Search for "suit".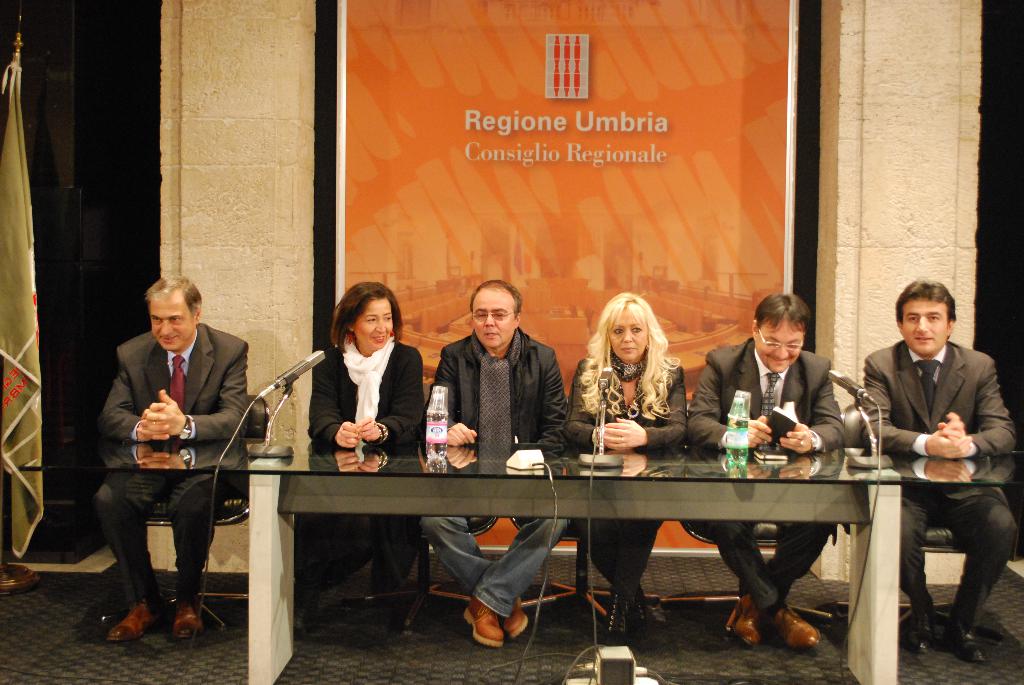
Found at box(687, 336, 851, 618).
